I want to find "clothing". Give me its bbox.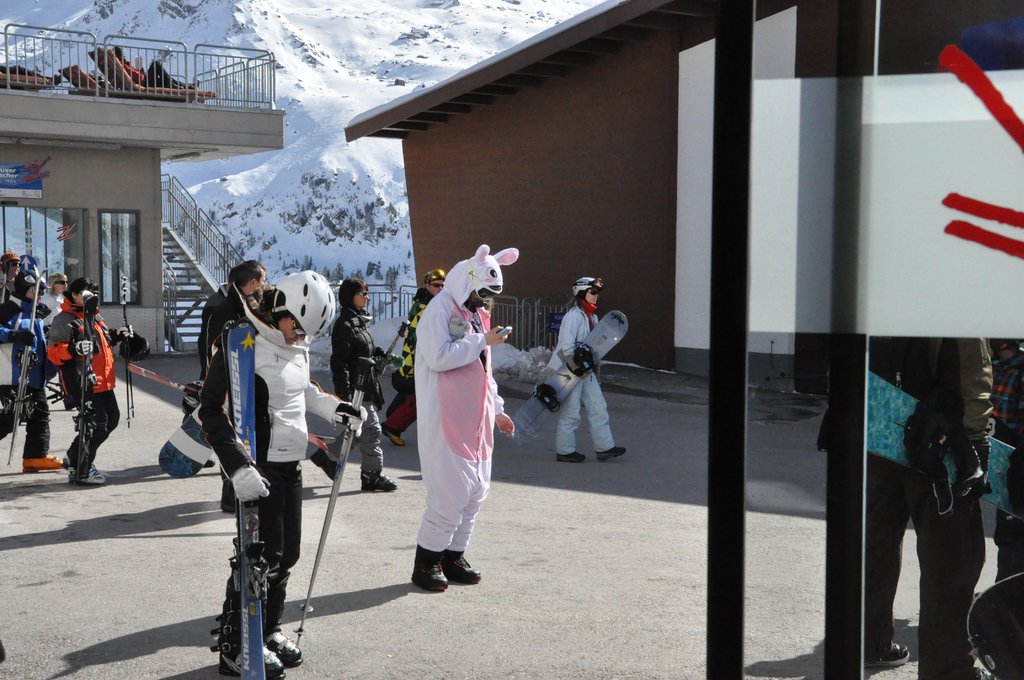
BBox(205, 277, 259, 508).
